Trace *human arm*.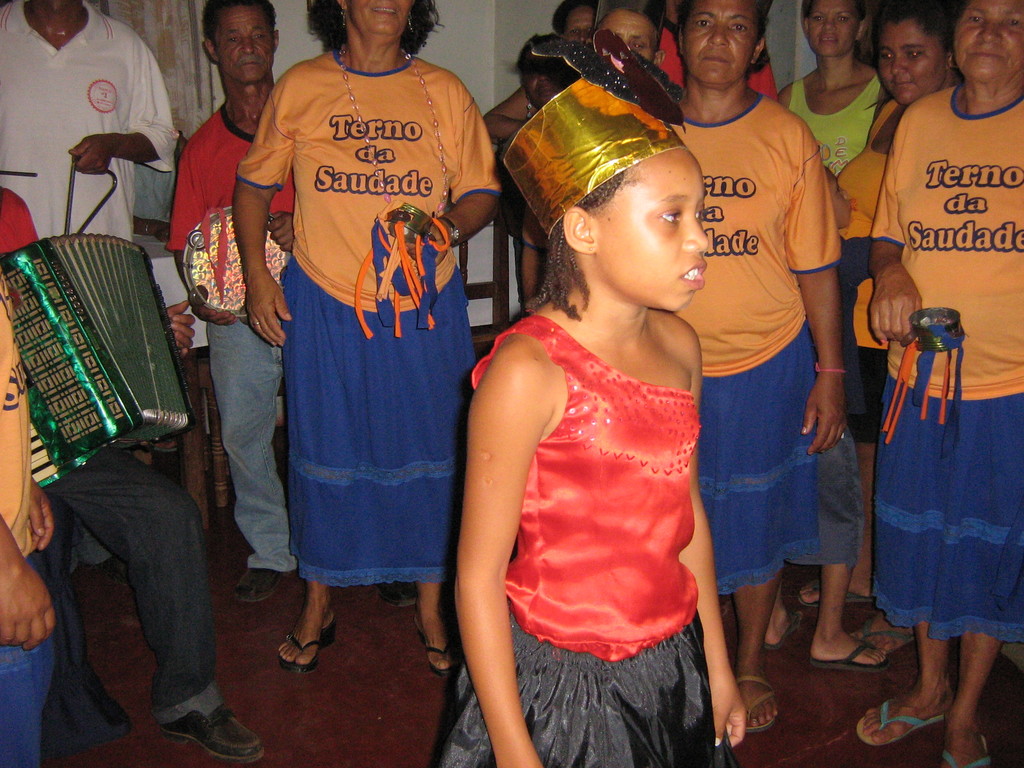
Traced to box=[410, 99, 501, 268].
